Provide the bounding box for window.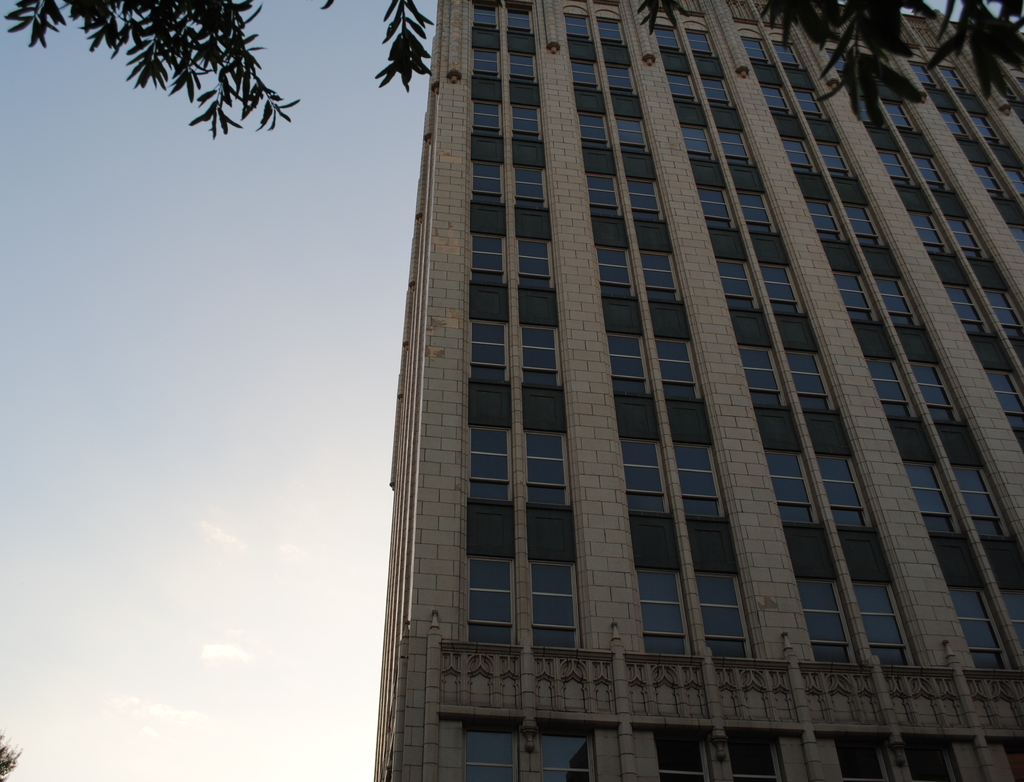
x1=510, y1=51, x2=536, y2=81.
